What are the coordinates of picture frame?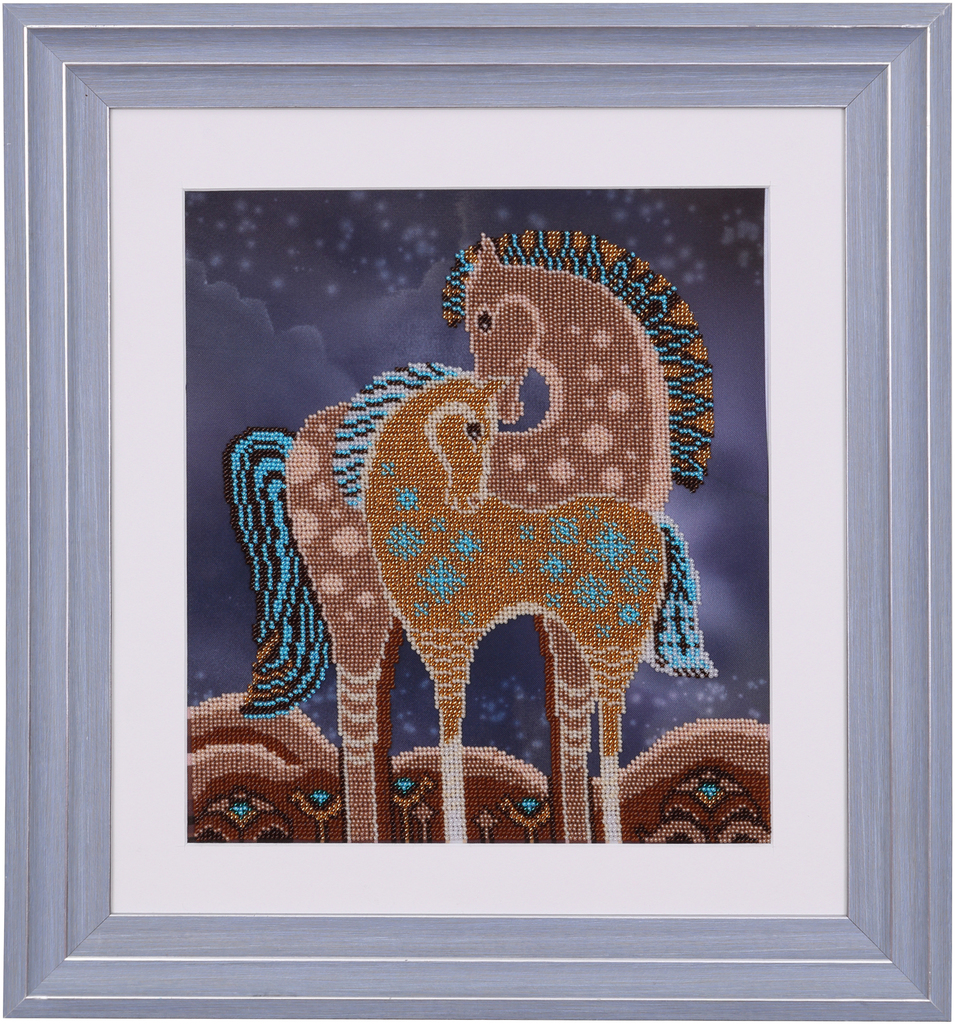
0/0/954/1023.
